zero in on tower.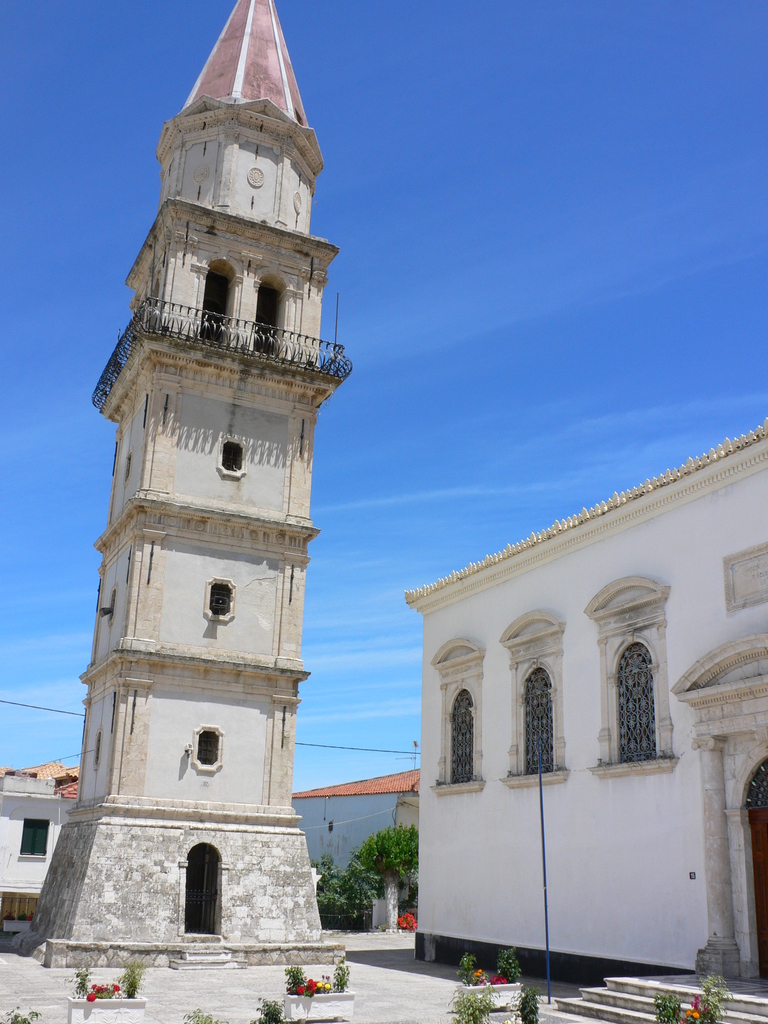
Zeroed in: box(73, 0, 400, 962).
